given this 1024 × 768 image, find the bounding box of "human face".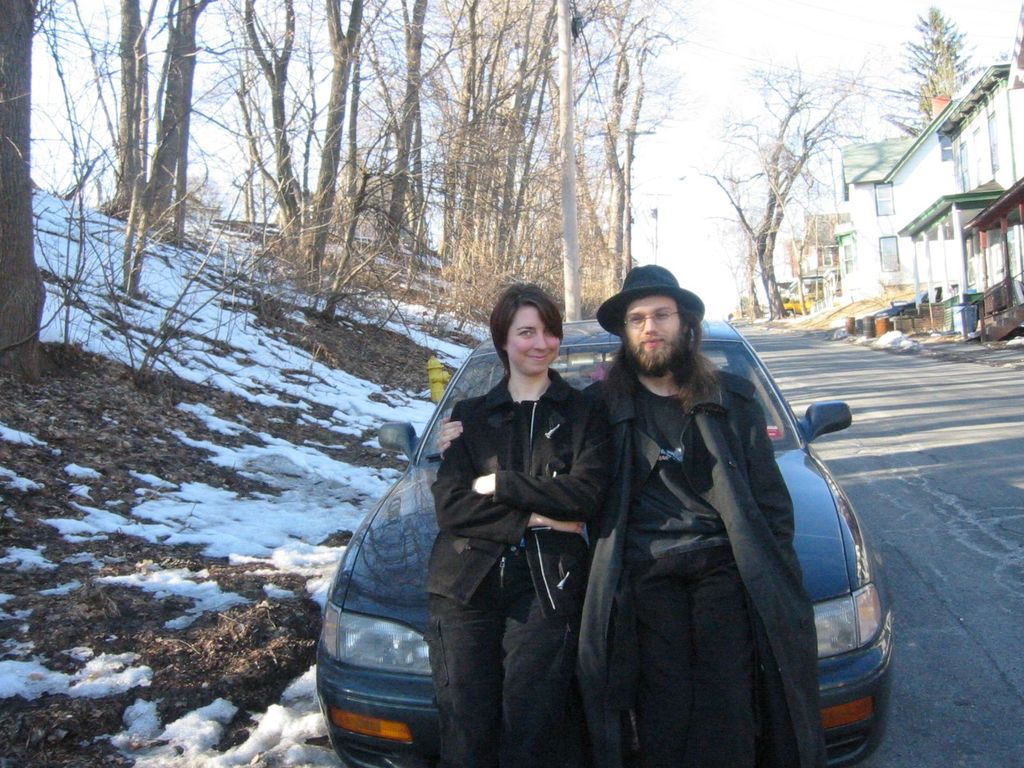
BBox(629, 292, 678, 368).
